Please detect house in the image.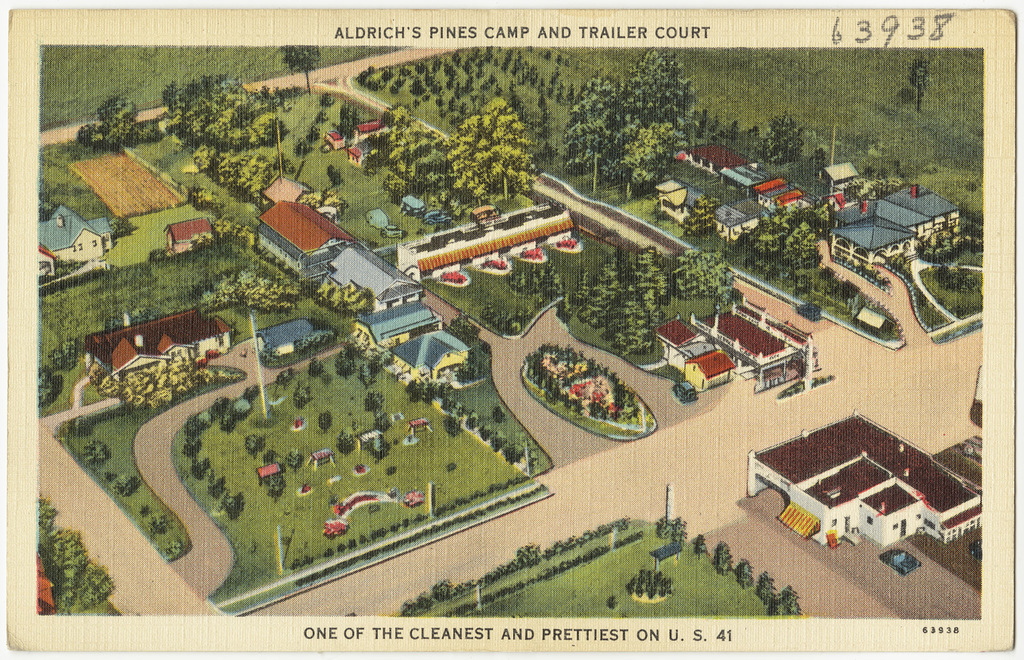
(705,196,769,238).
